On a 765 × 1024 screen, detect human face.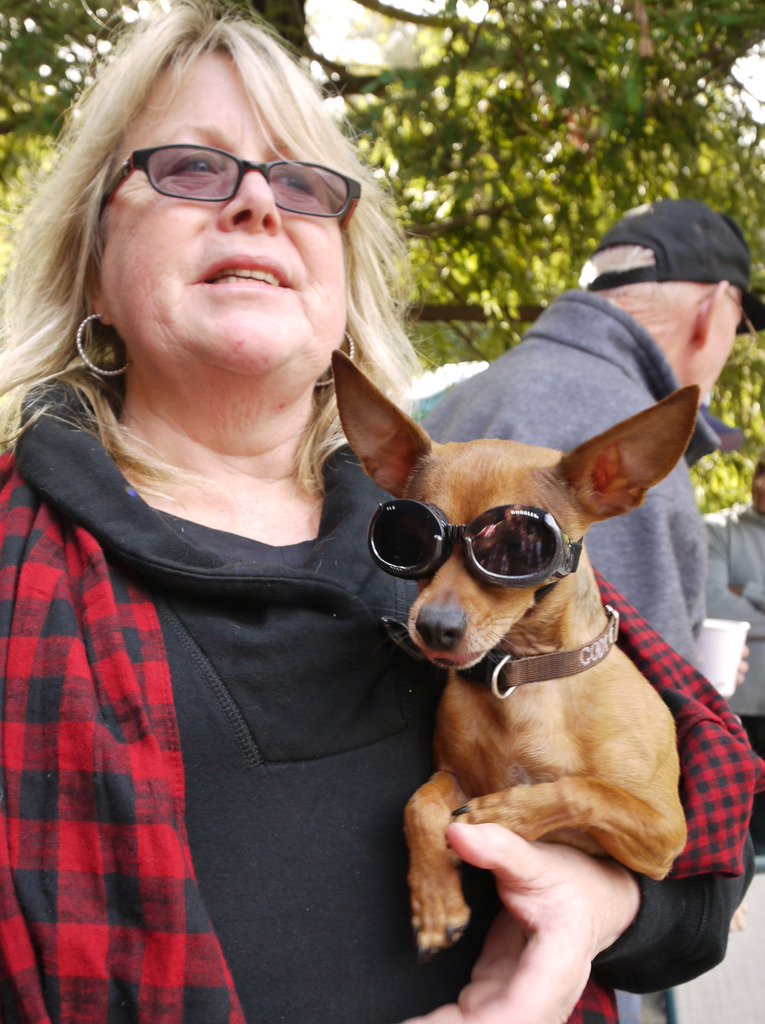
Rect(106, 42, 350, 370).
